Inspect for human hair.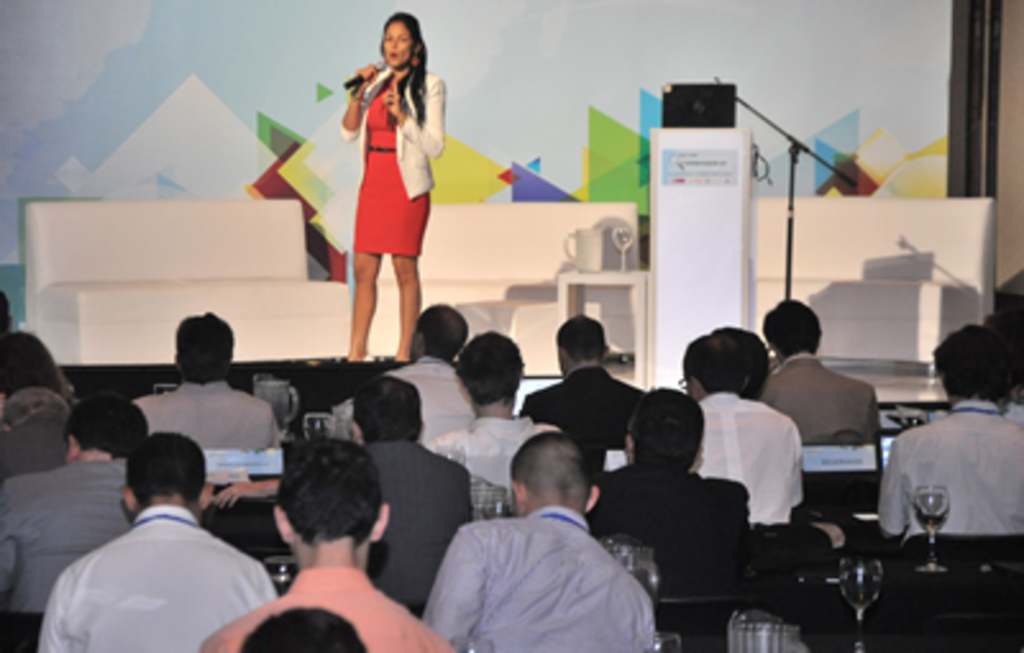
Inspection: crop(381, 8, 428, 128).
